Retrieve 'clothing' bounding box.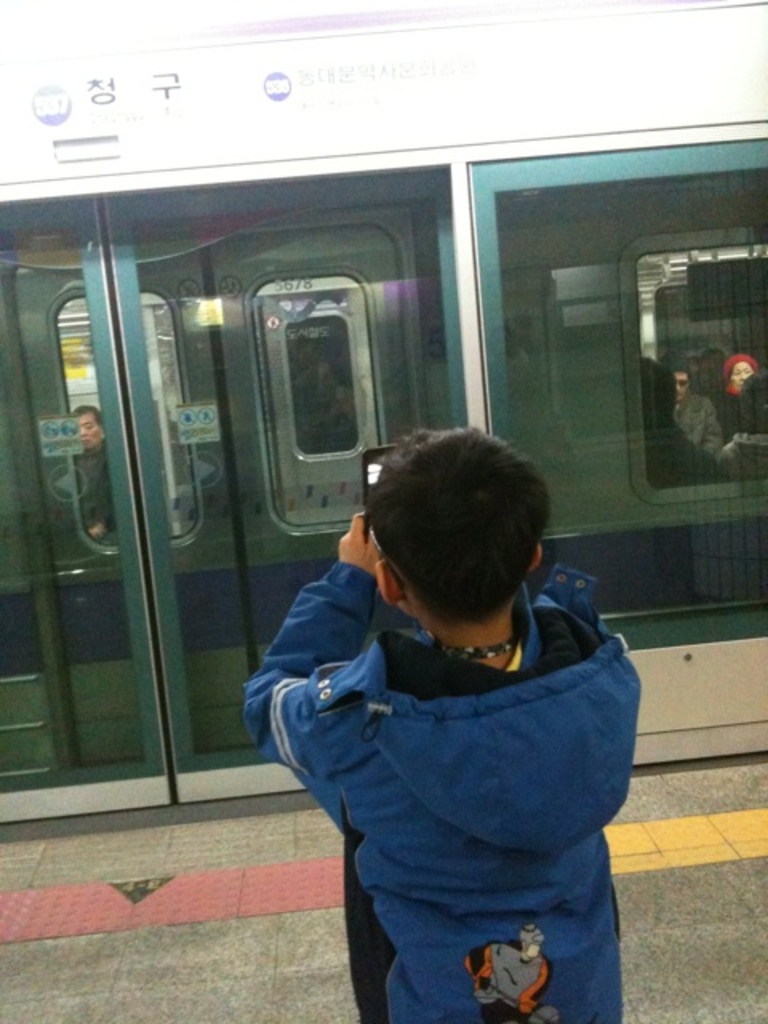
Bounding box: <box>666,390,736,462</box>.
